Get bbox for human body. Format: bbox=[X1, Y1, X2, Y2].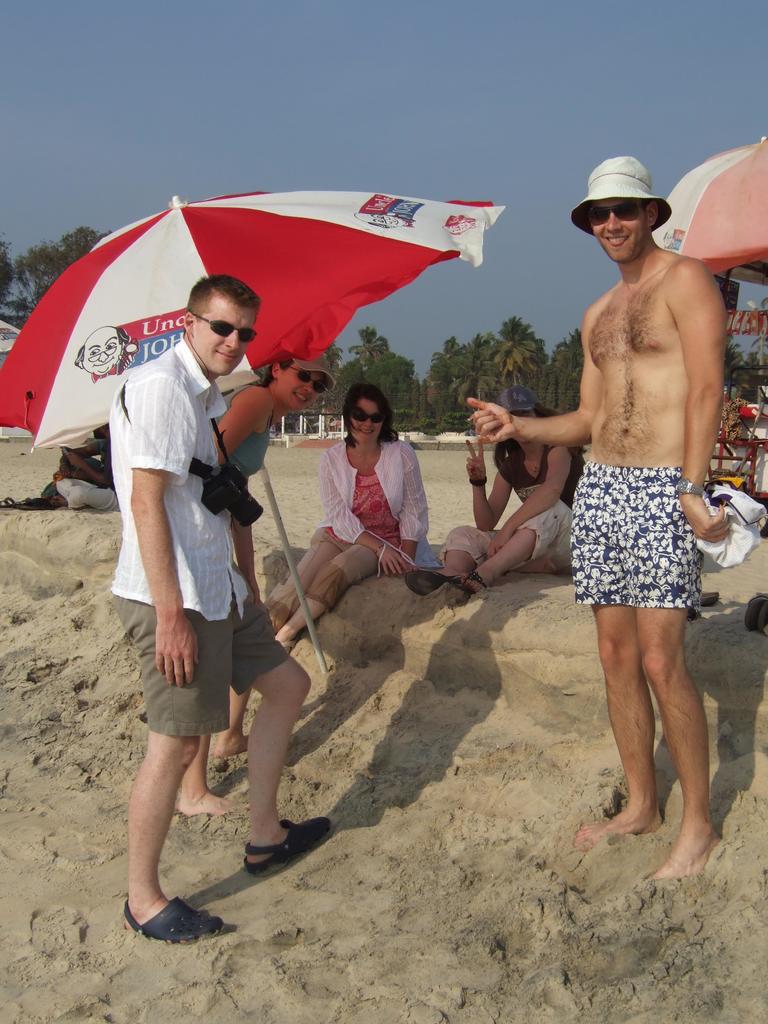
bbox=[266, 379, 430, 641].
